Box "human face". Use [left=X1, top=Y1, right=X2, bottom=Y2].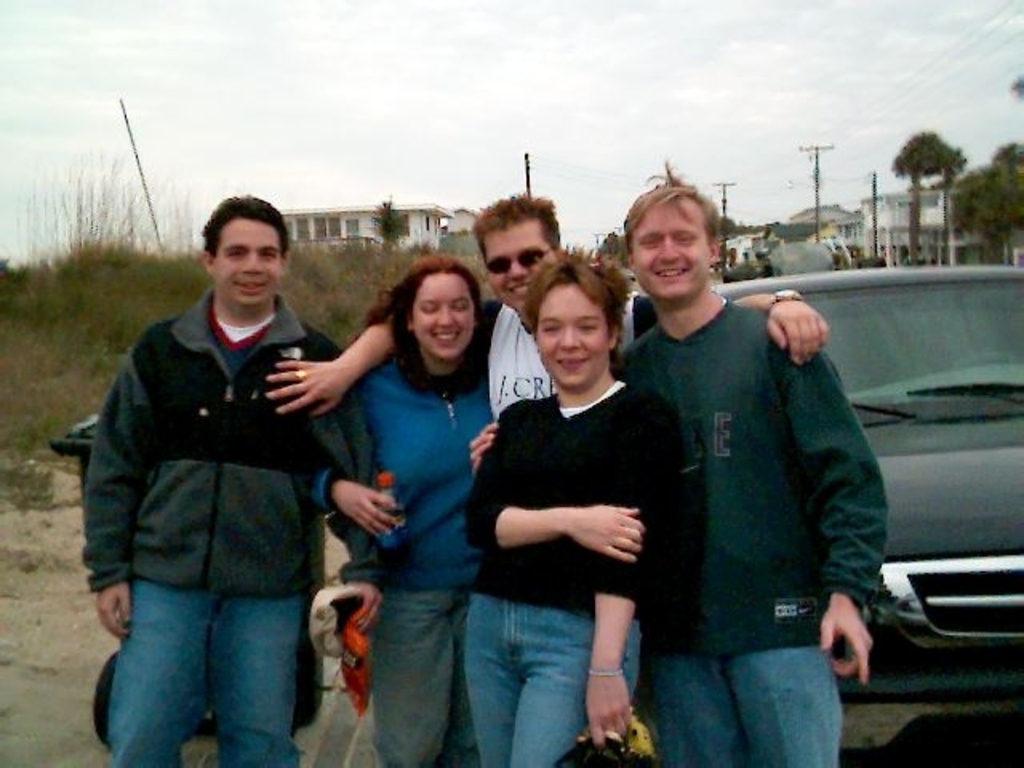
[left=480, top=214, right=554, bottom=314].
